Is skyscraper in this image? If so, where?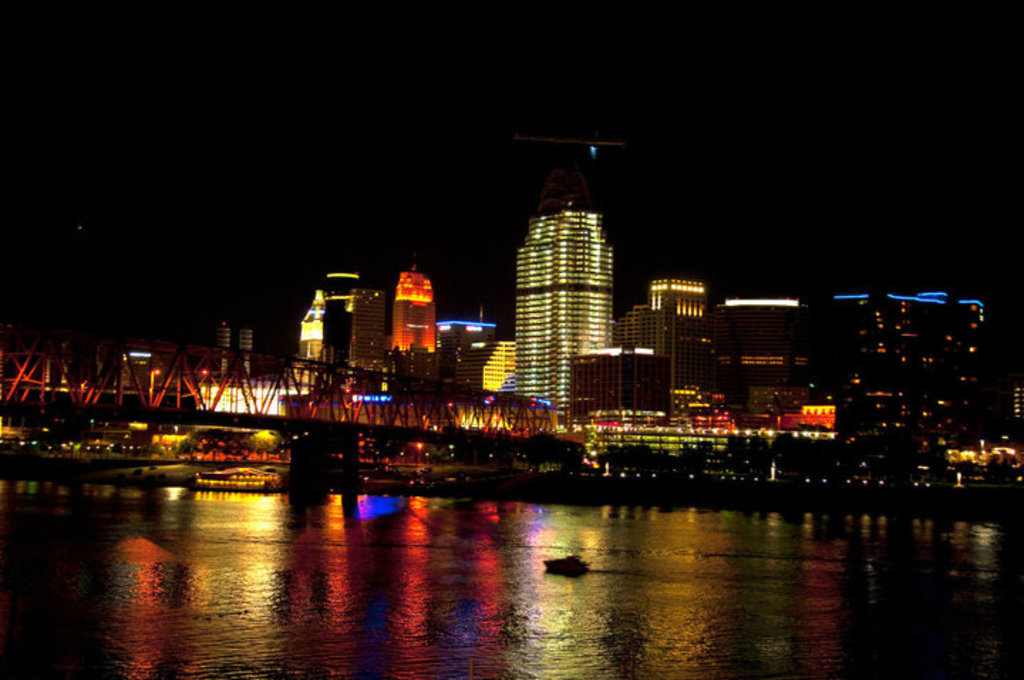
Yes, at pyautogui.locateOnScreen(835, 283, 986, 440).
